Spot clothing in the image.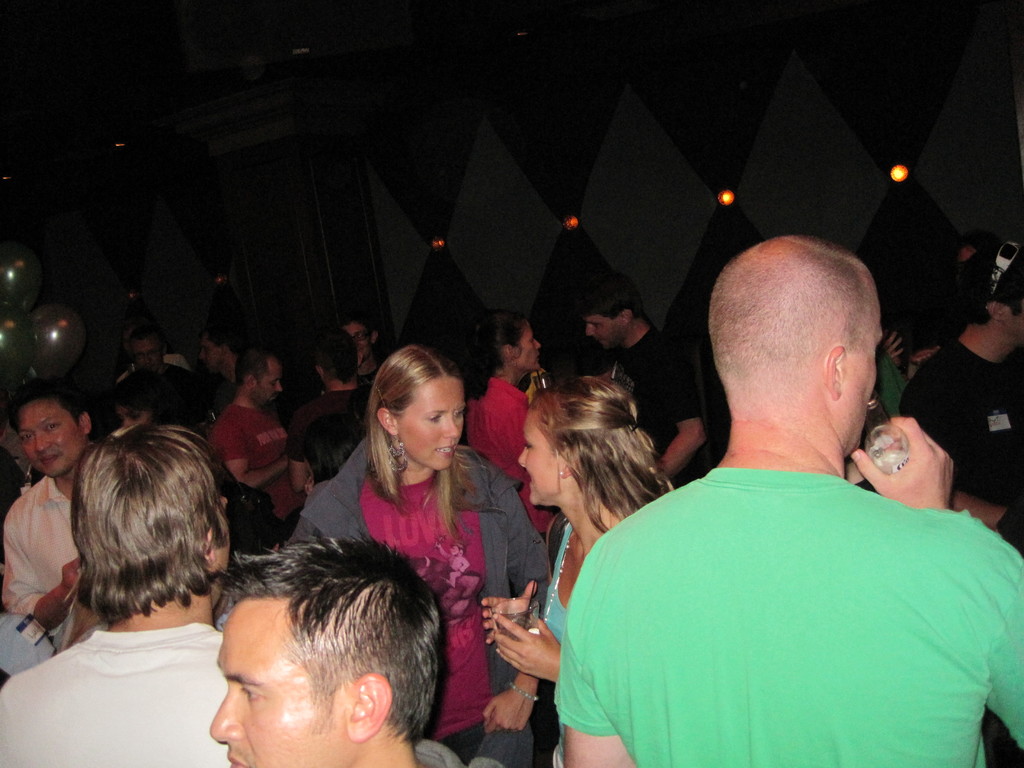
clothing found at bbox=[466, 379, 544, 536].
